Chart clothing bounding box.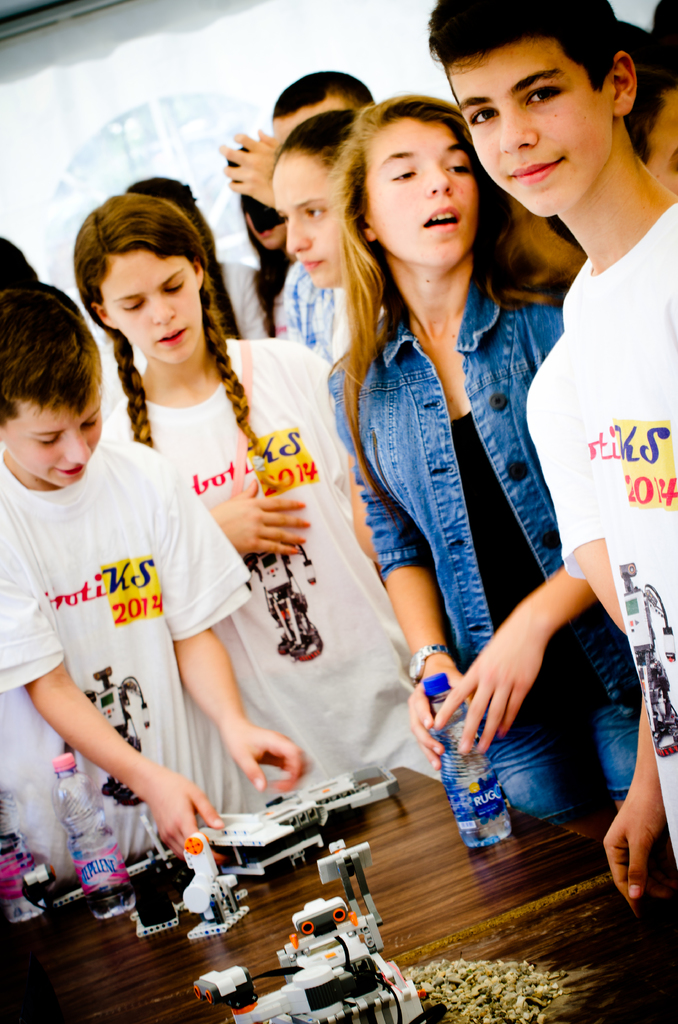
Charted: [x1=323, y1=236, x2=642, y2=832].
